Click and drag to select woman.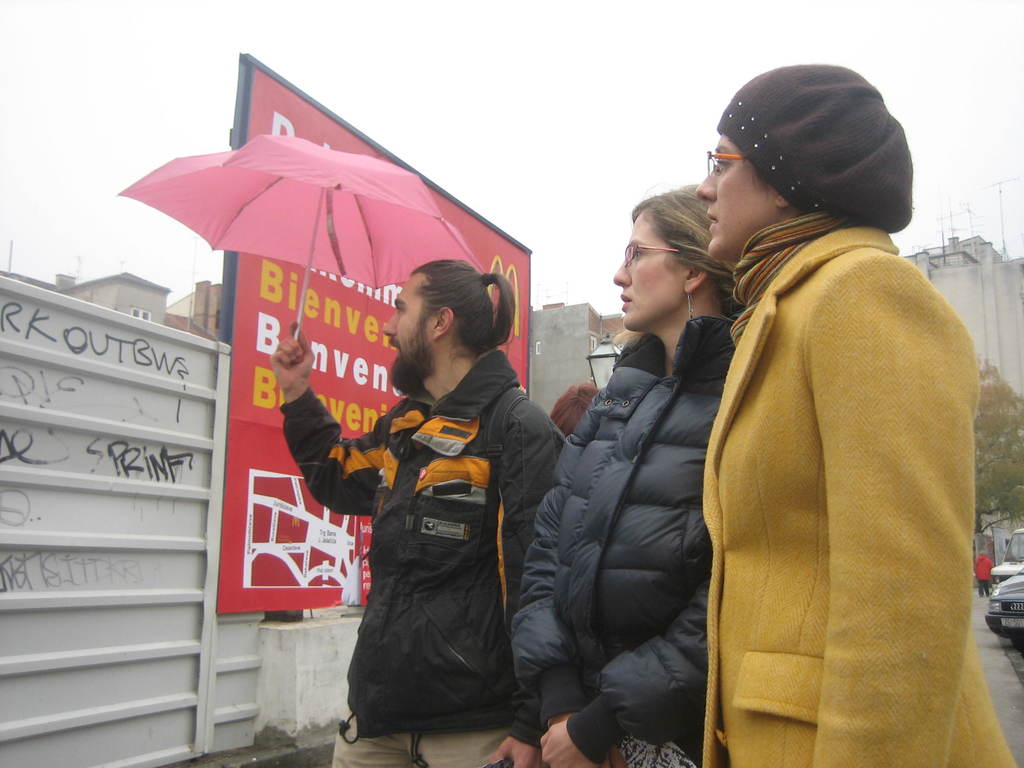
Selection: select_region(500, 180, 745, 767).
